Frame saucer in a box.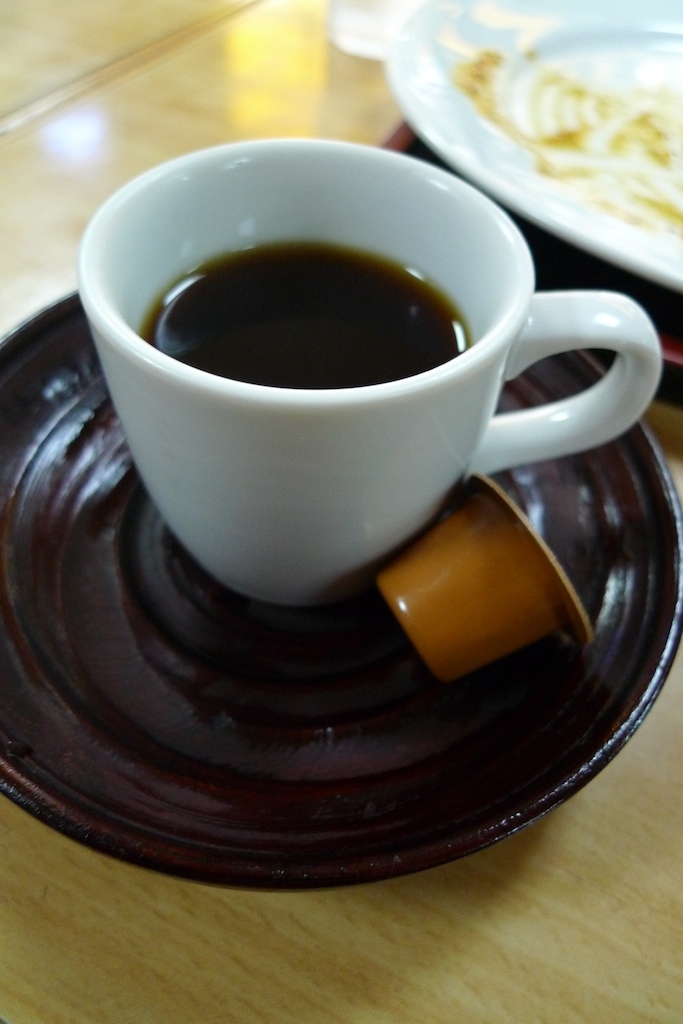
BBox(0, 292, 673, 891).
